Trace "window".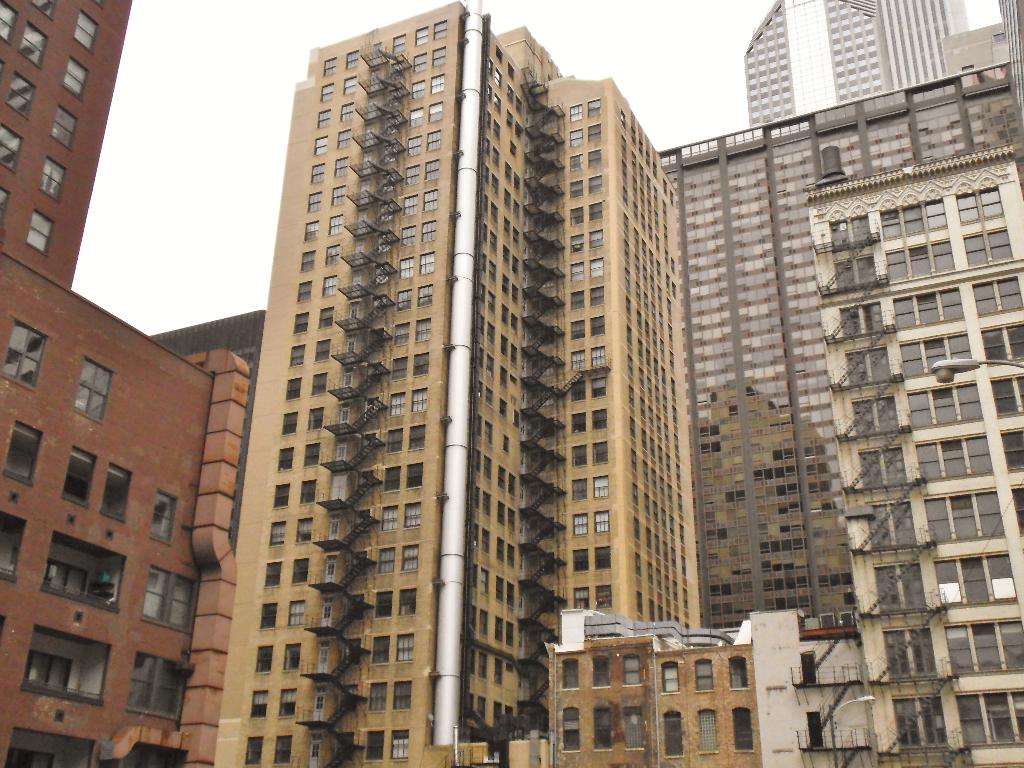
Traced to locate(434, 19, 449, 40).
